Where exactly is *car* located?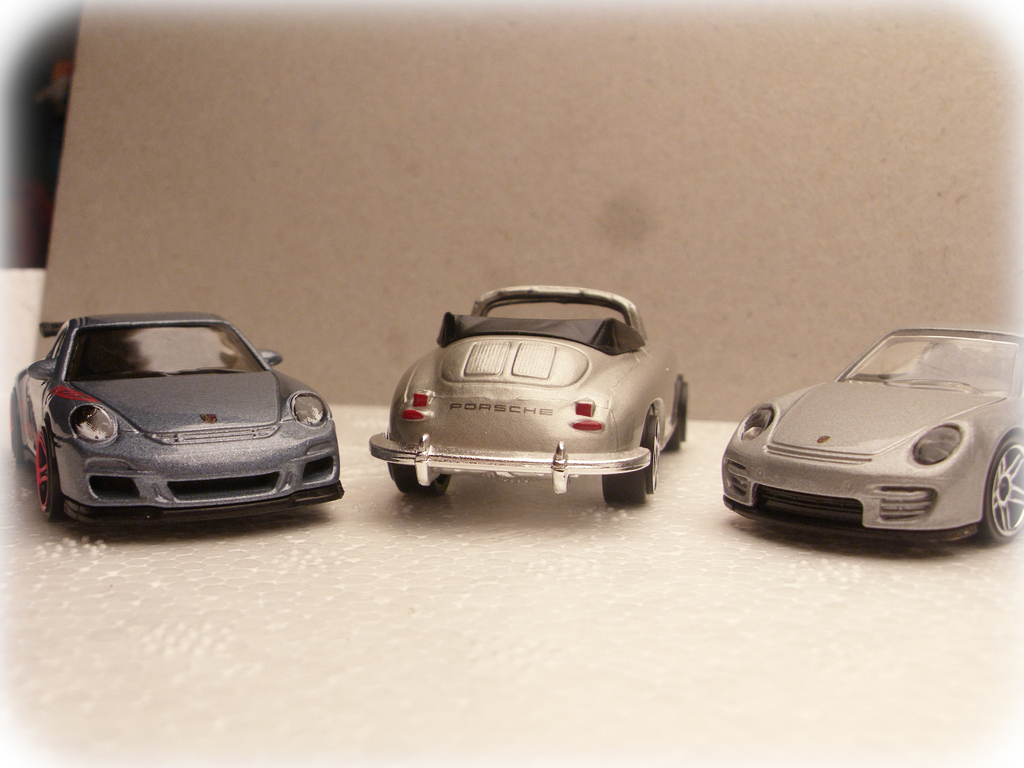
Its bounding box is box(724, 317, 1019, 549).
